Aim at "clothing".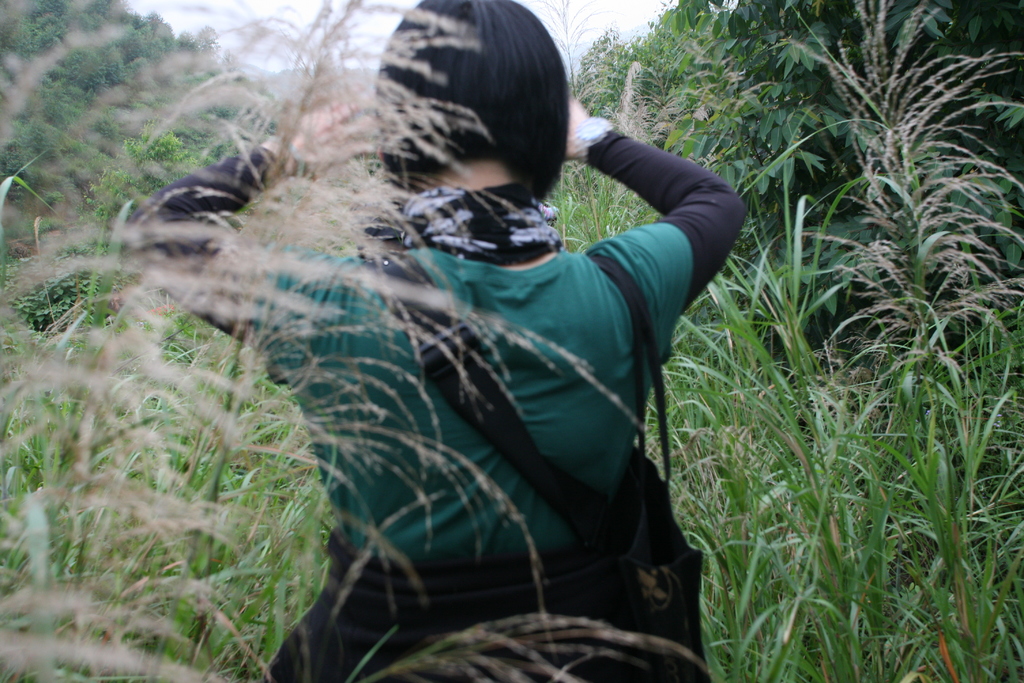
Aimed at (111,141,751,682).
